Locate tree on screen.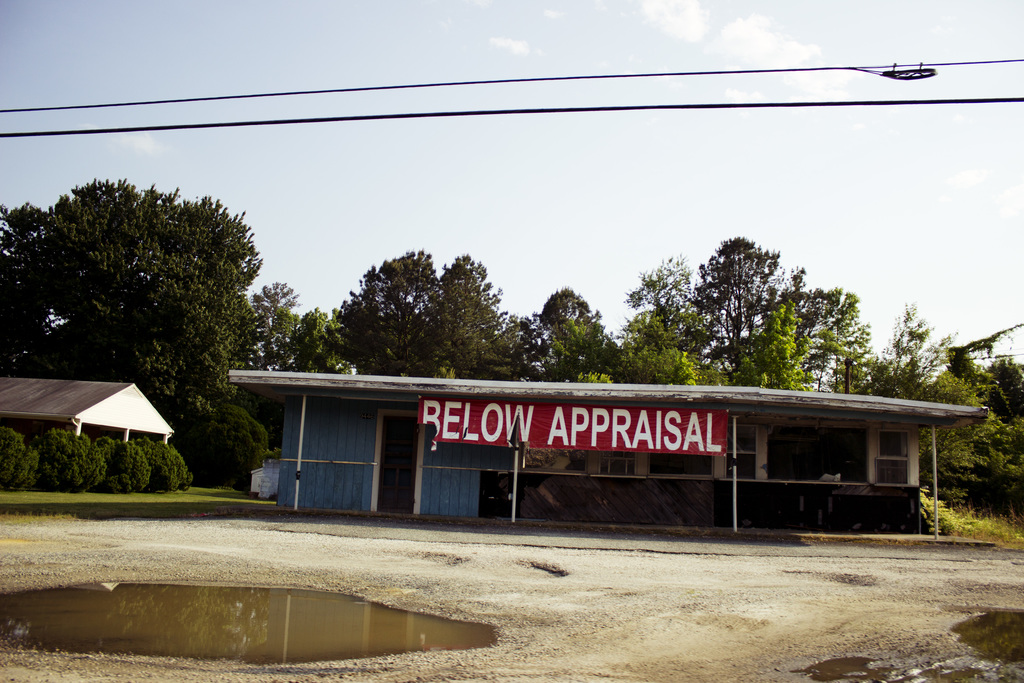
On screen at box(225, 276, 308, 406).
